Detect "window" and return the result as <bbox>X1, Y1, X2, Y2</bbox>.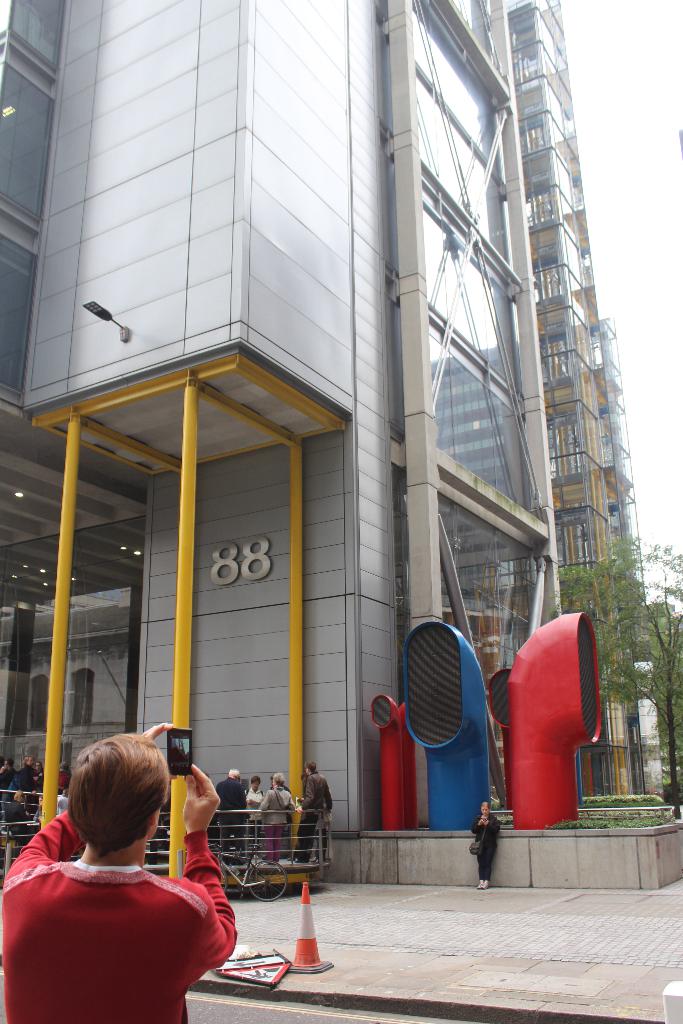
<bbox>438, 504, 545, 803</bbox>.
